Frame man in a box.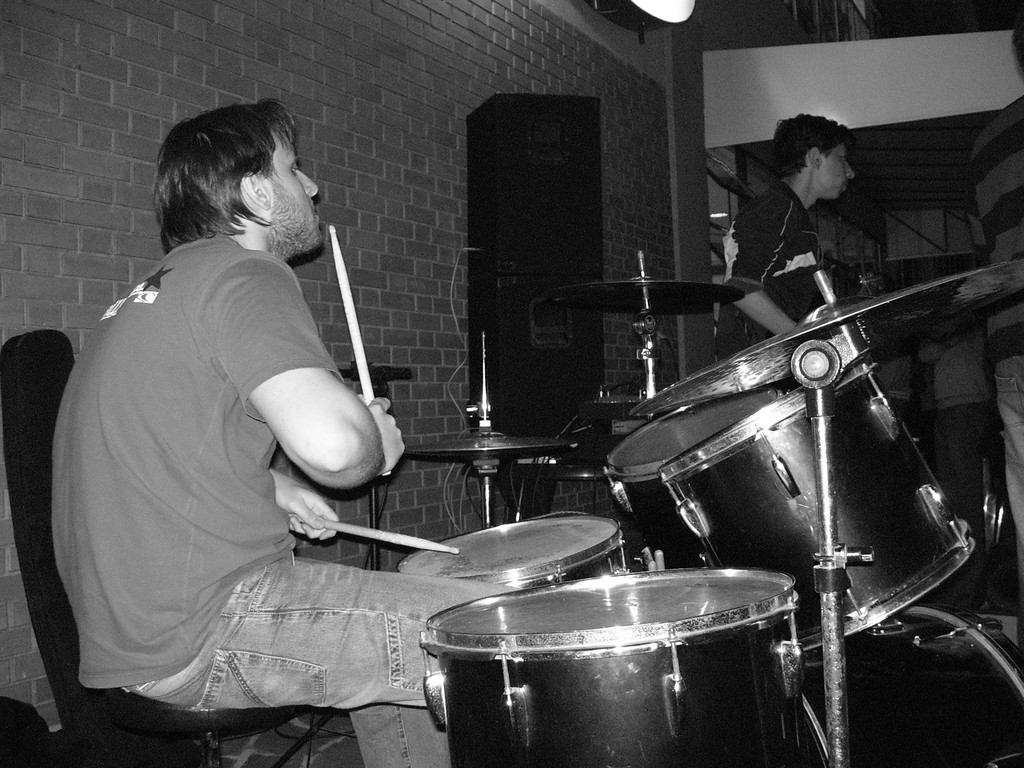
bbox(715, 116, 856, 360).
